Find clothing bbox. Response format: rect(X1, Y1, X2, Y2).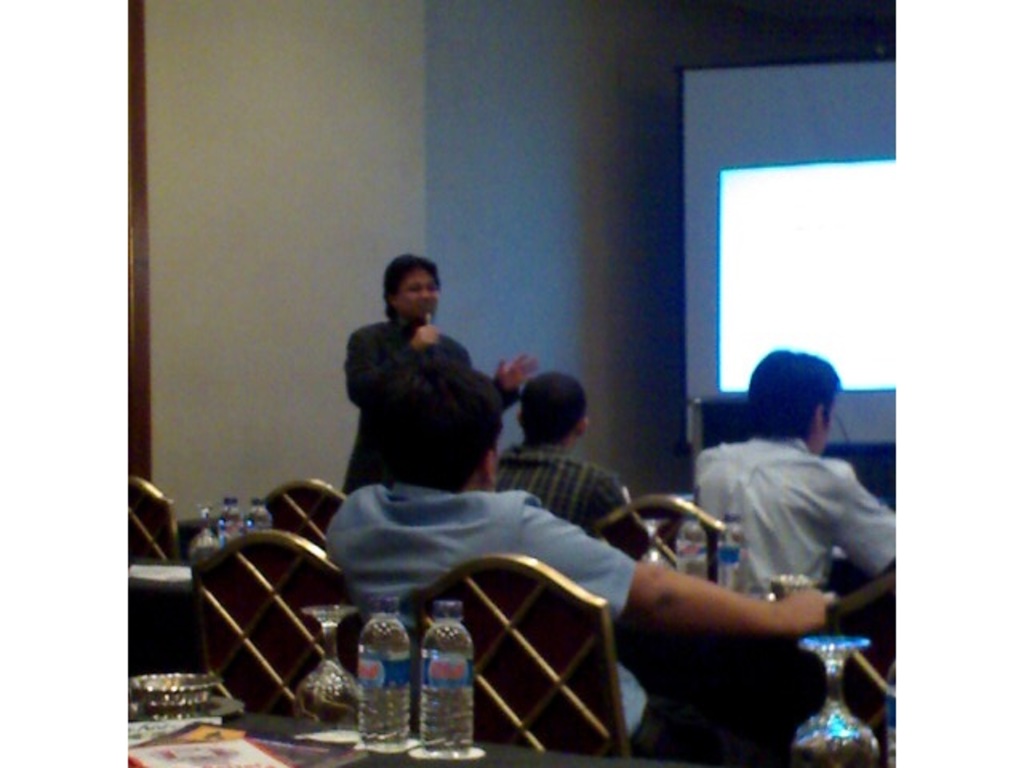
rect(686, 411, 914, 629).
